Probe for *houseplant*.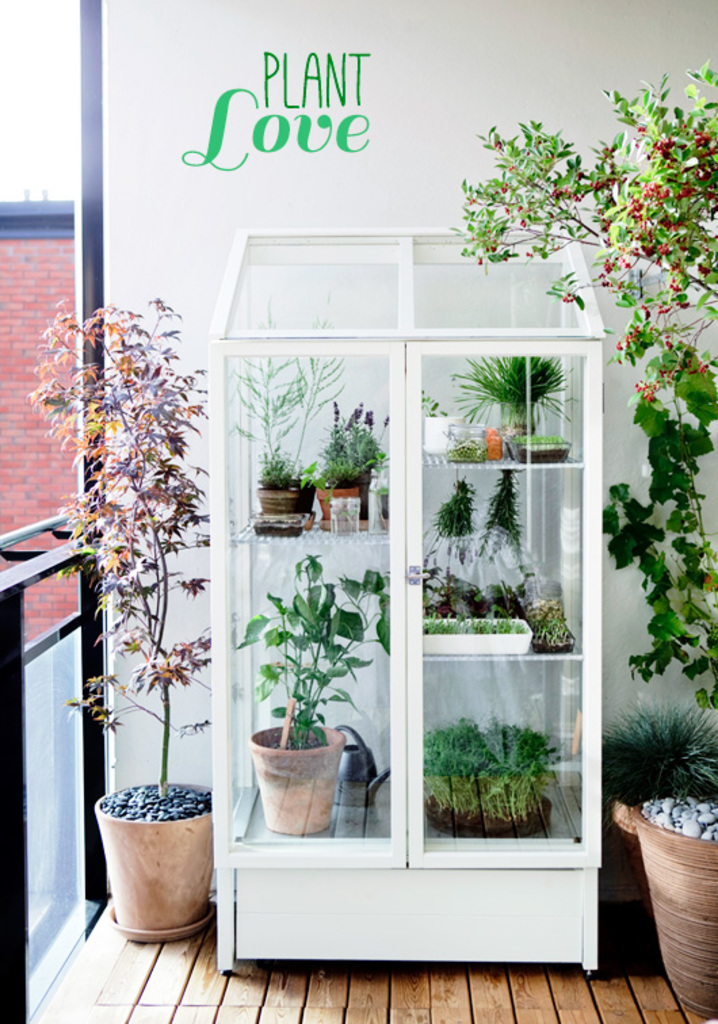
Probe result: box=[230, 545, 390, 830].
